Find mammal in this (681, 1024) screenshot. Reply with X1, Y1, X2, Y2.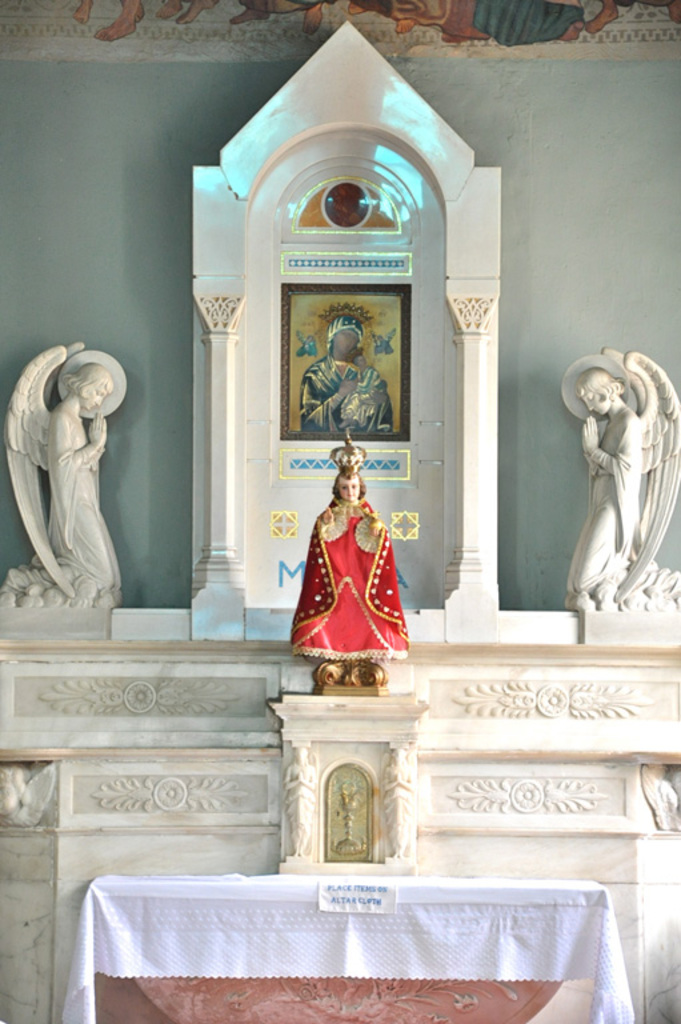
285, 447, 413, 661.
